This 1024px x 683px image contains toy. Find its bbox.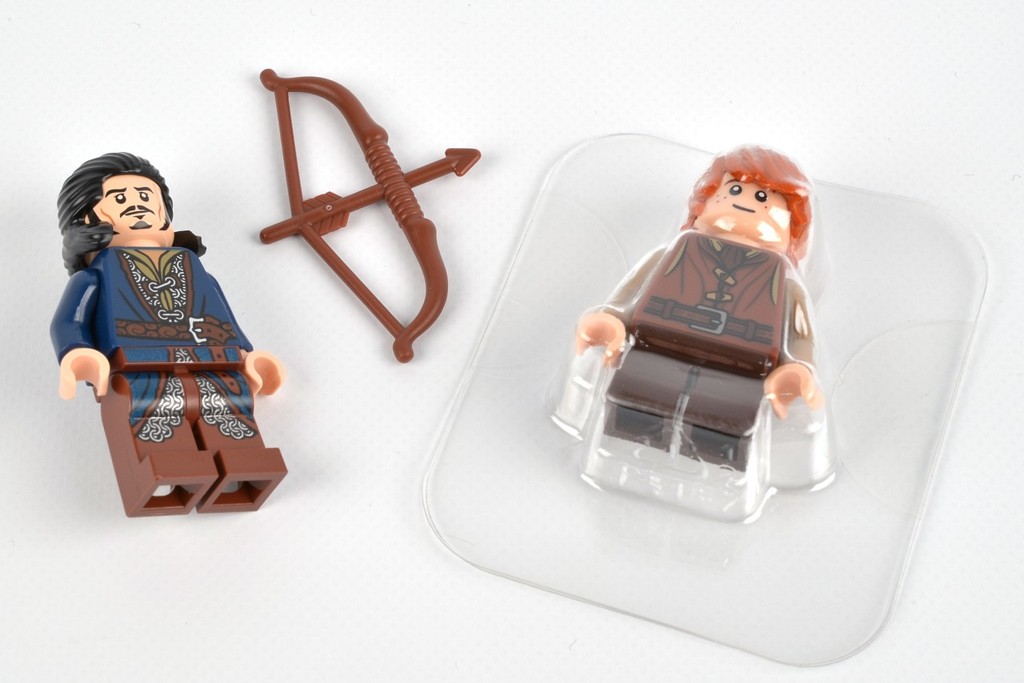
left=259, top=67, right=480, bottom=365.
